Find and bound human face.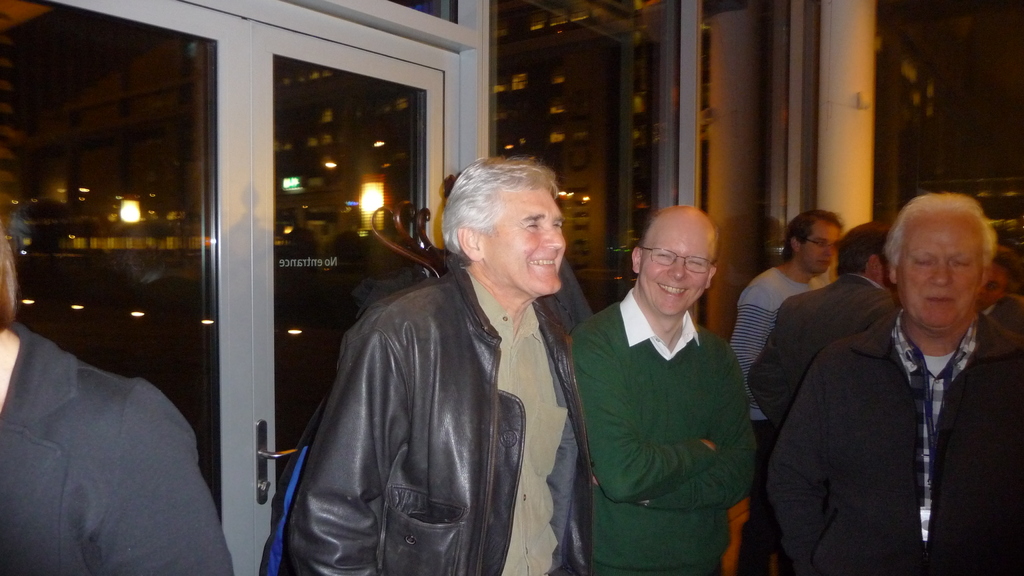
Bound: BBox(892, 216, 984, 330).
